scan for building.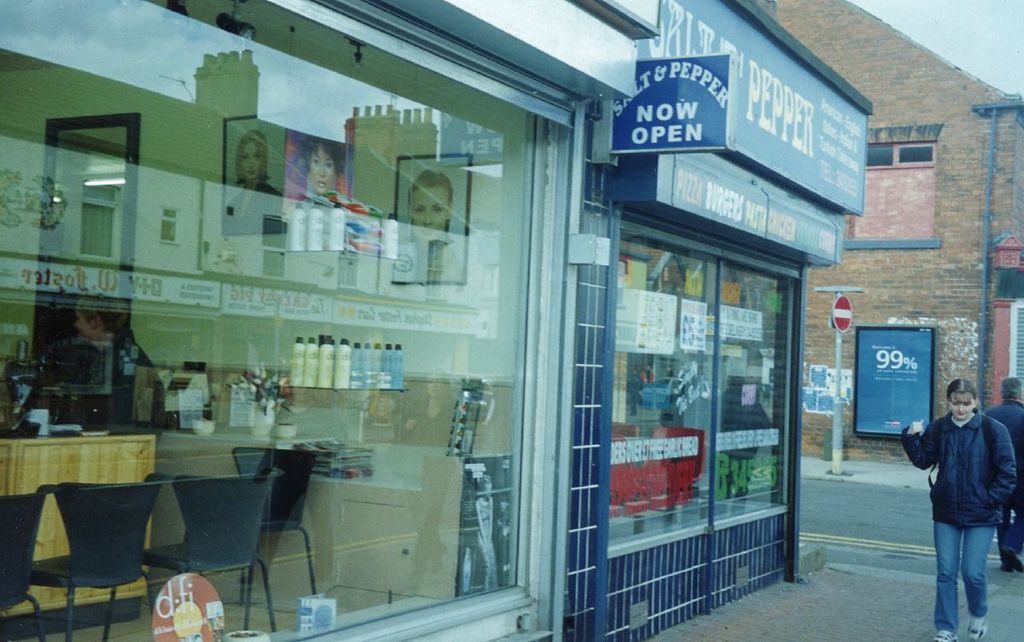
Scan result: {"left": 566, "top": 0, "right": 882, "bottom": 641}.
